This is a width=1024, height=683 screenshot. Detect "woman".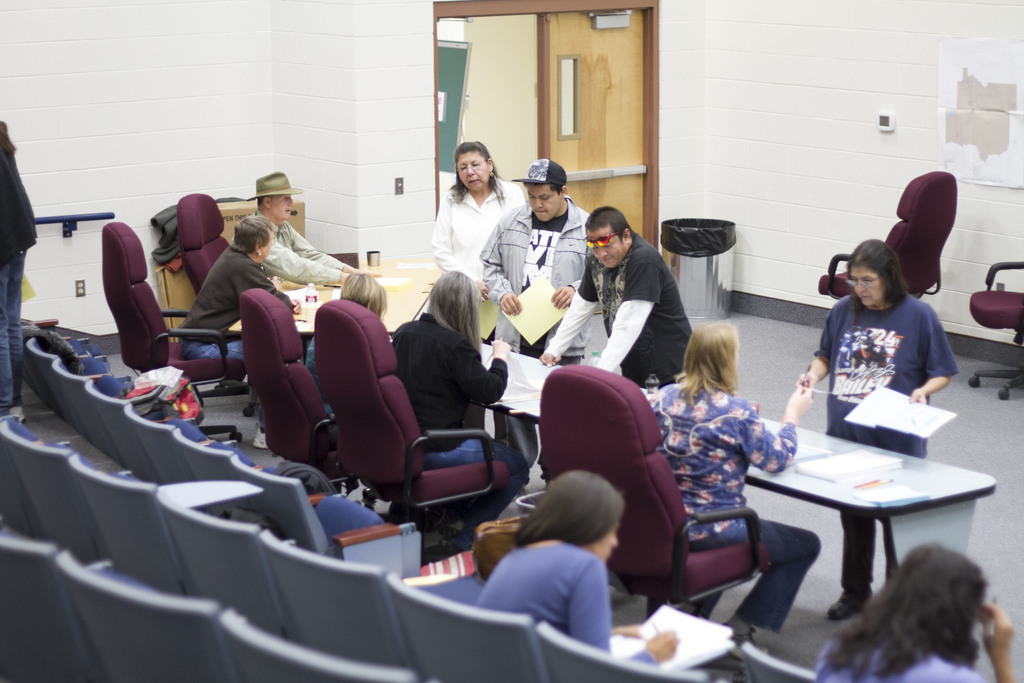
box(476, 466, 678, 666).
